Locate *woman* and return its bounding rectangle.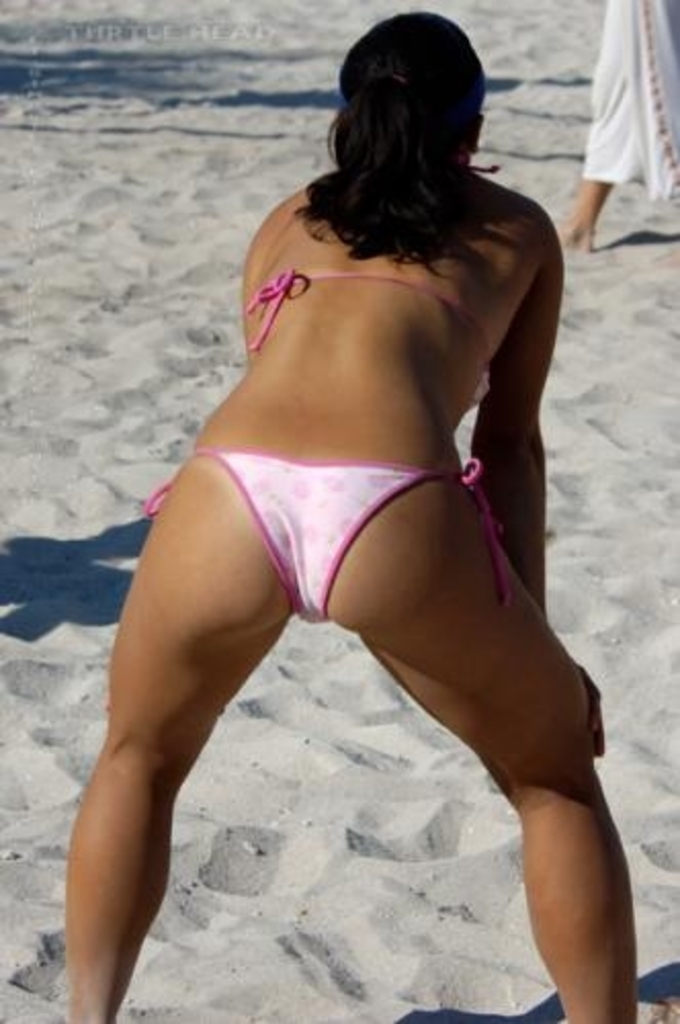
left=74, top=0, right=604, bottom=1023.
